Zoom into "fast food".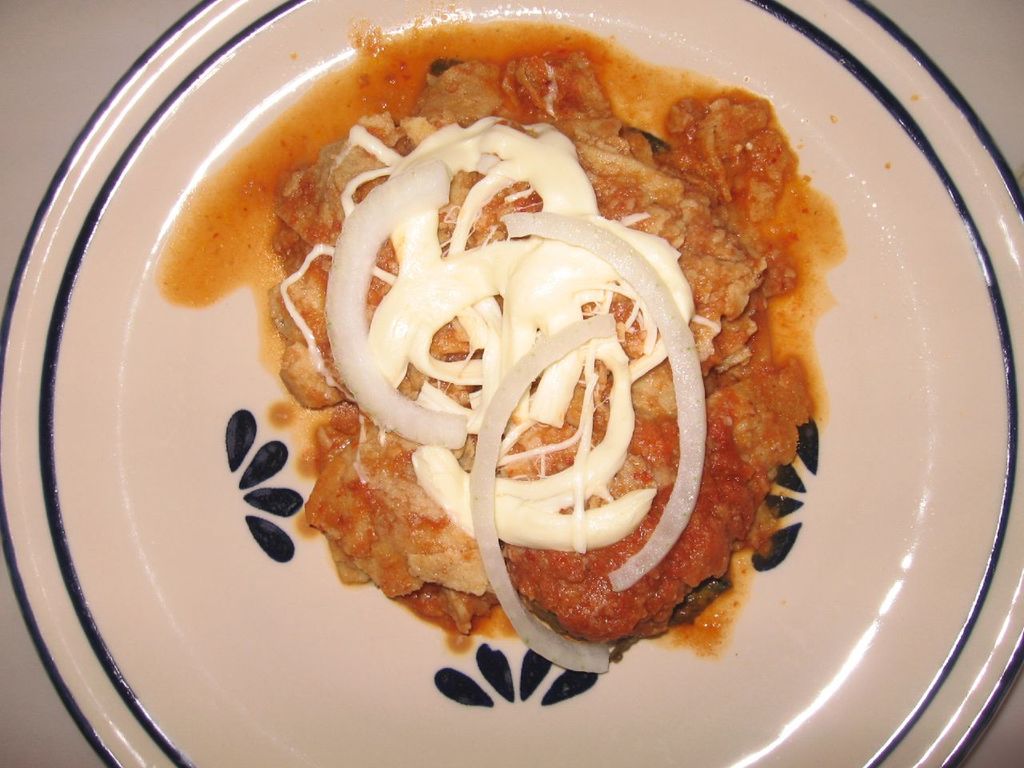
Zoom target: locate(267, 41, 813, 664).
